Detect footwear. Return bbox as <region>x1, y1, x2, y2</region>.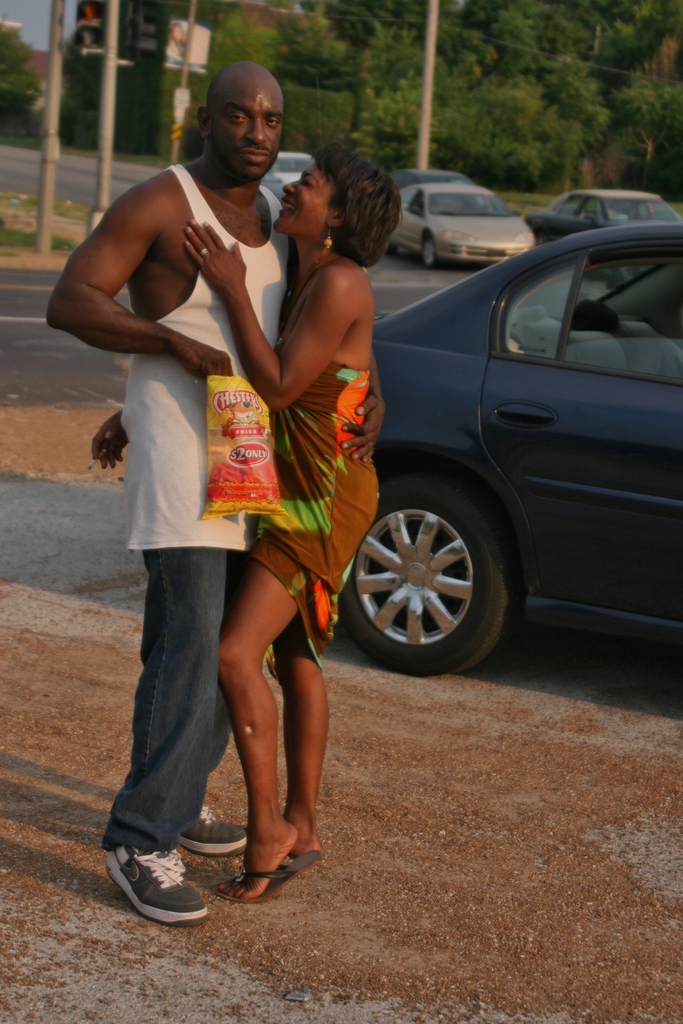
<region>211, 854, 317, 903</region>.
